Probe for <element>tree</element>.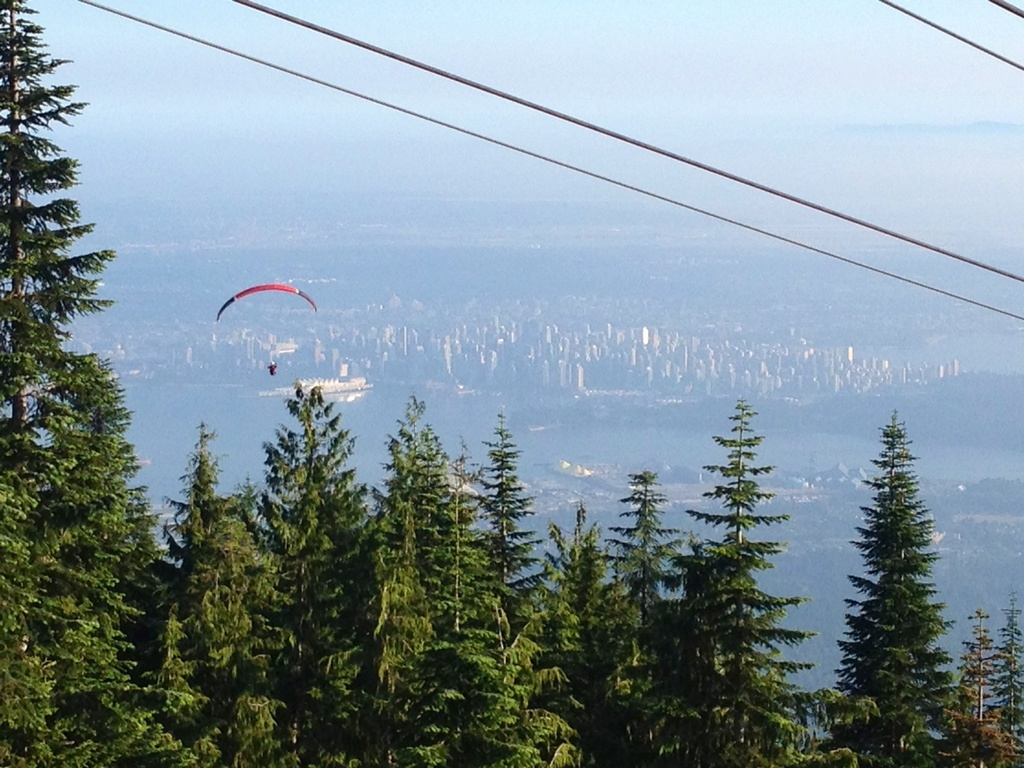
Probe result: left=988, top=591, right=1023, bottom=767.
